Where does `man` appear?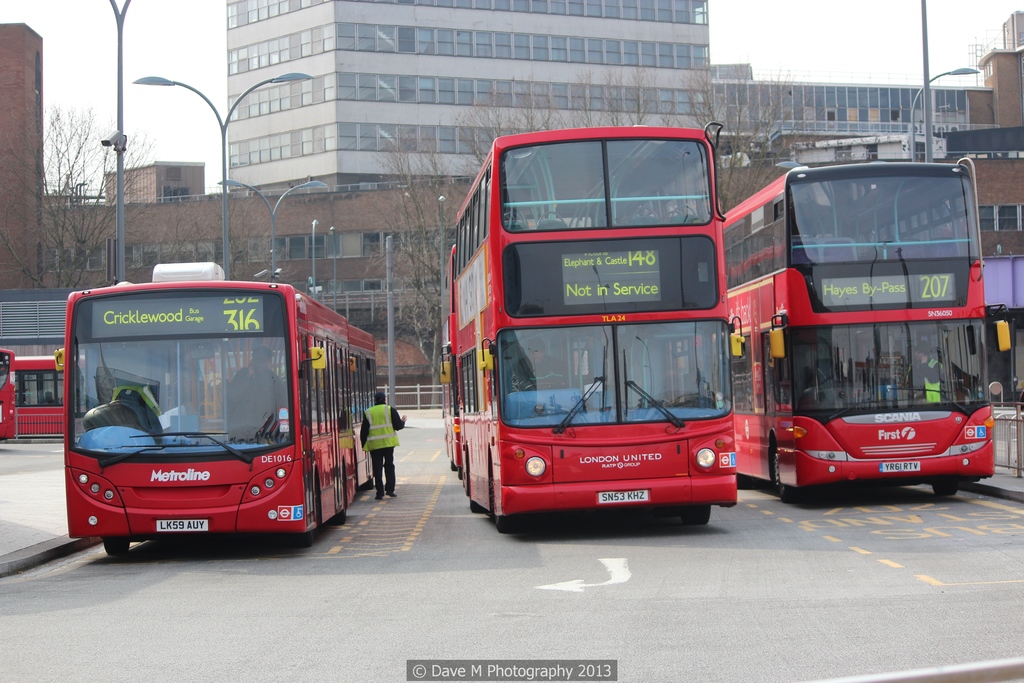
Appears at {"x1": 354, "y1": 390, "x2": 406, "y2": 500}.
